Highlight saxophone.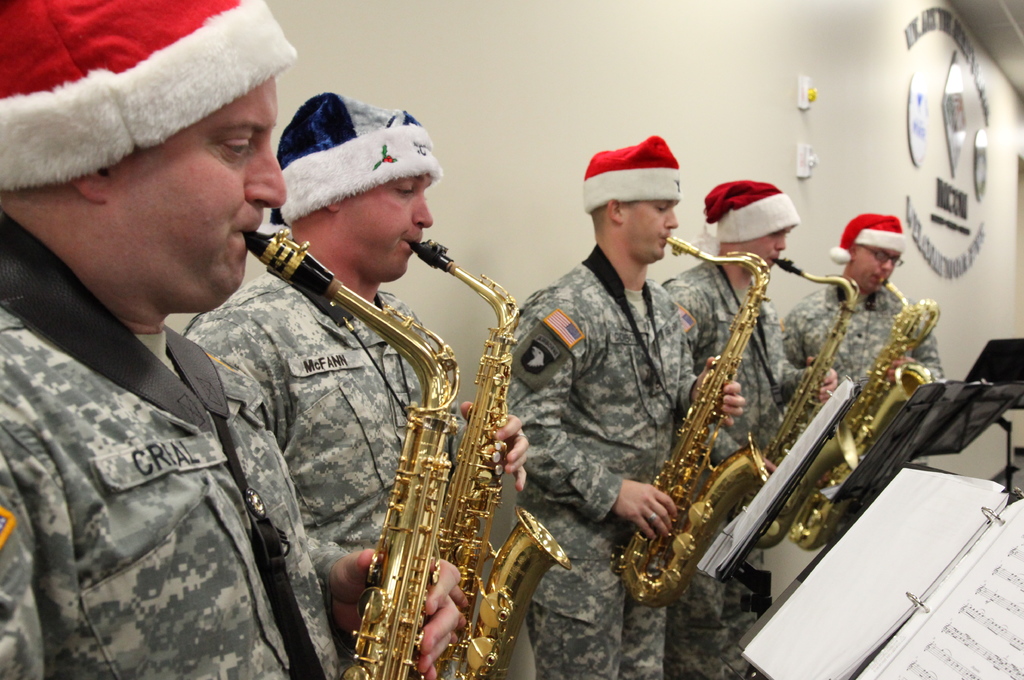
Highlighted region: pyautogui.locateOnScreen(808, 303, 927, 546).
